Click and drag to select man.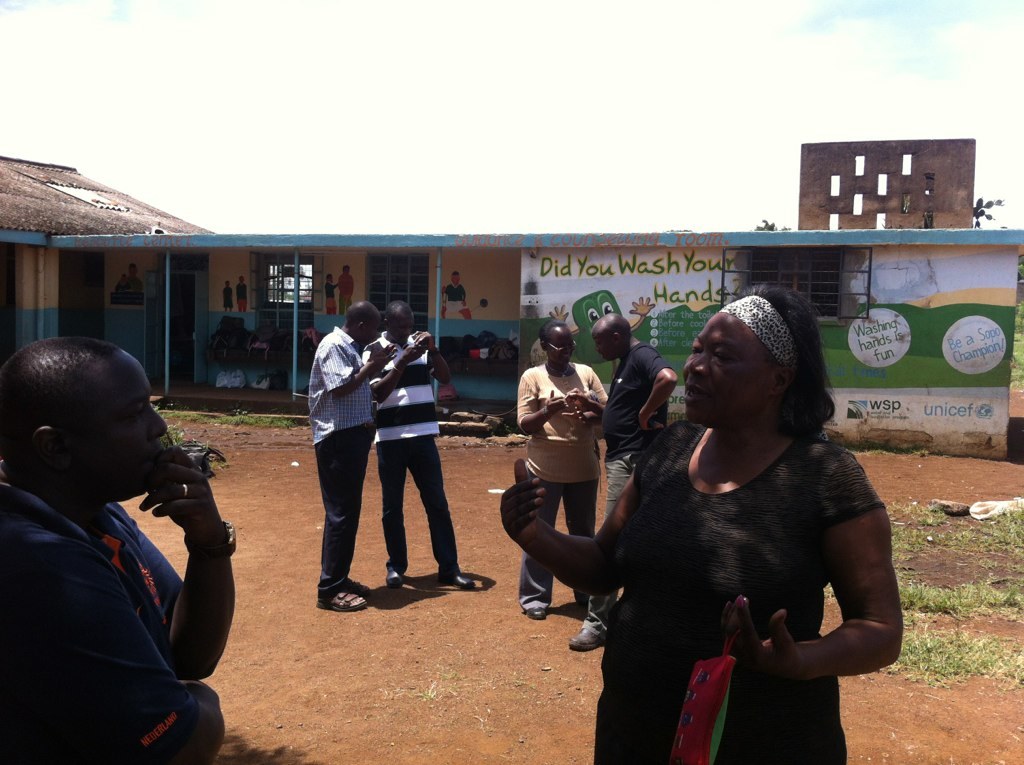
Selection: BBox(563, 311, 679, 651).
